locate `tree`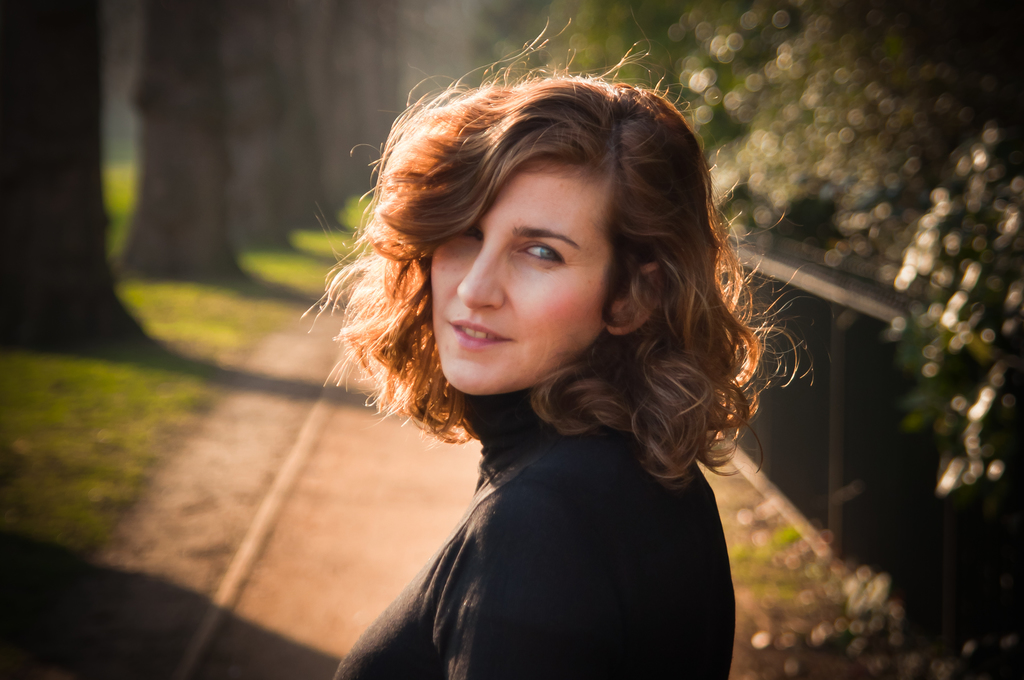
<box>220,0,301,255</box>
